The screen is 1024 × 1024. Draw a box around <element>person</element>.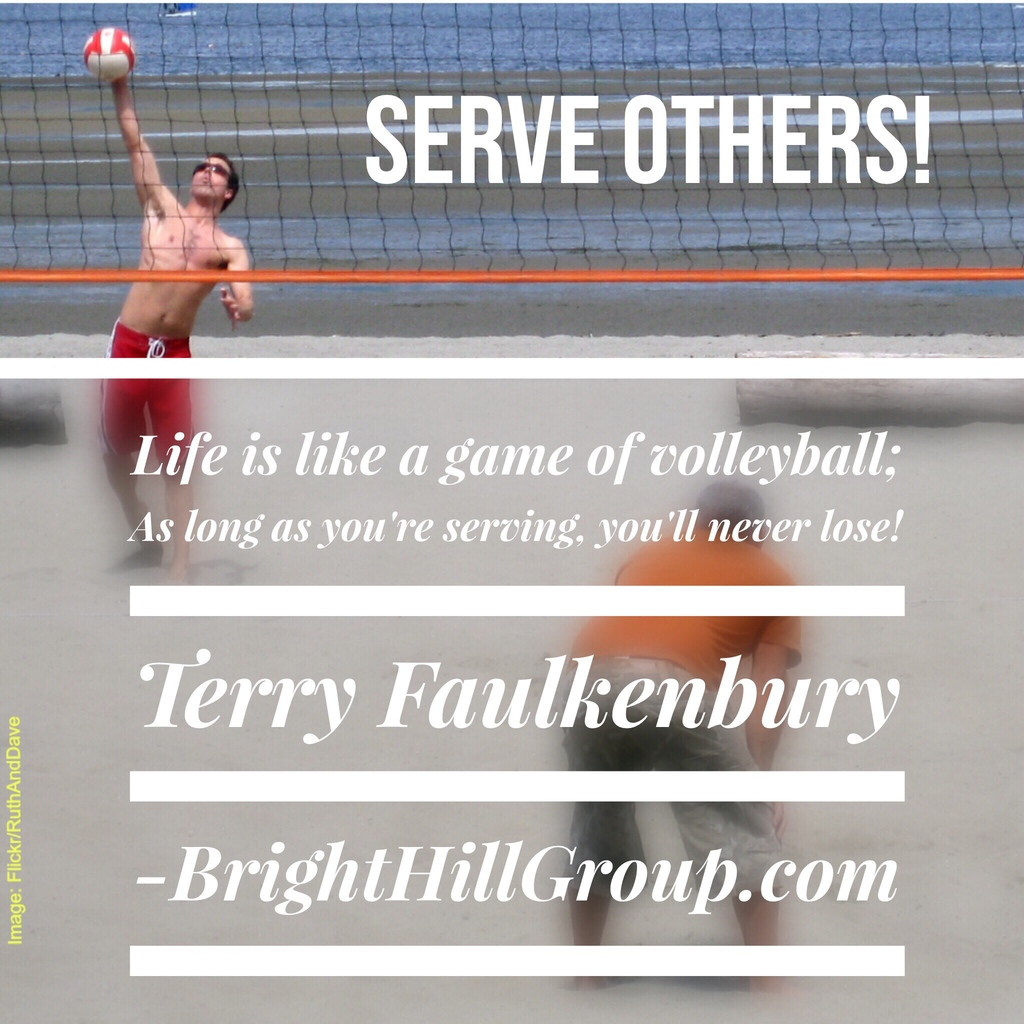
Rect(563, 483, 801, 991).
